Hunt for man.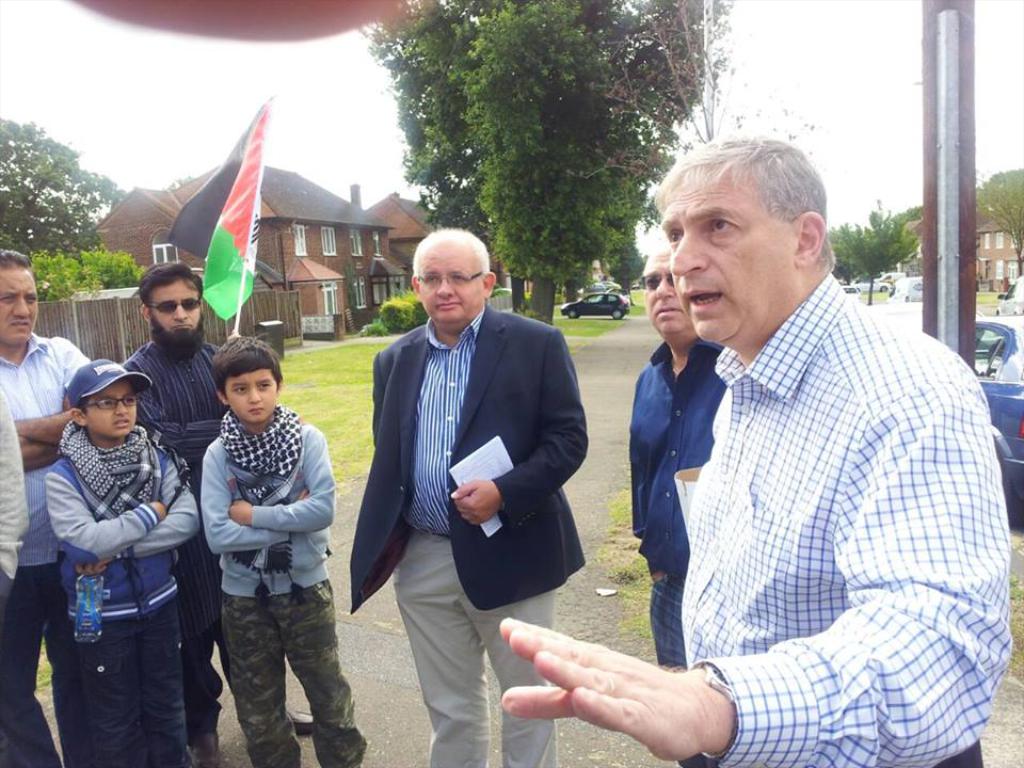
Hunted down at region(491, 135, 1023, 767).
